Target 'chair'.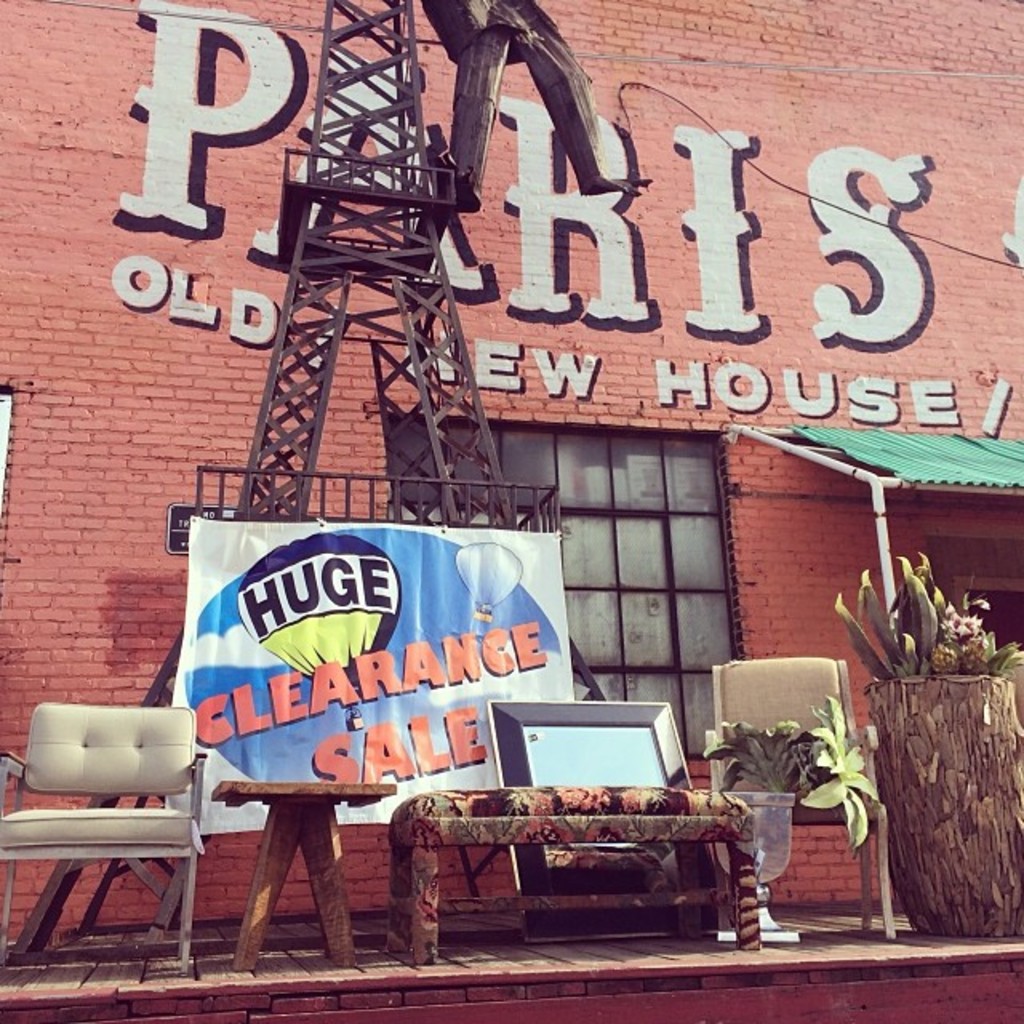
Target region: bbox=(18, 661, 227, 973).
